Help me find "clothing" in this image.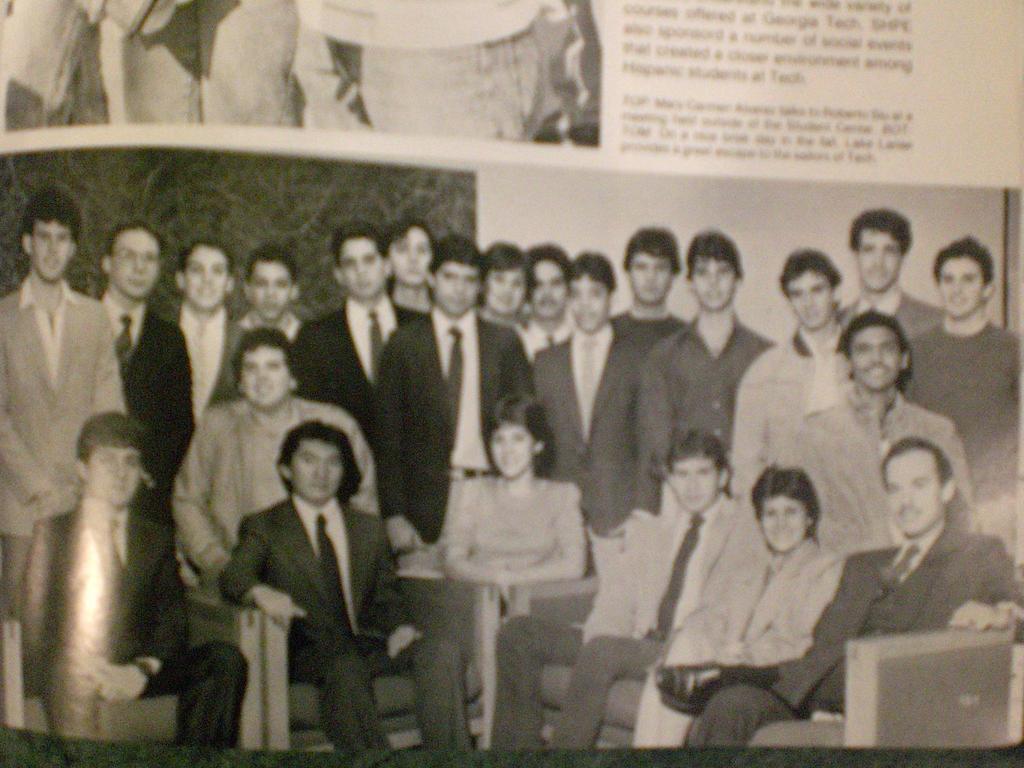
Found it: bbox=[372, 303, 534, 580].
